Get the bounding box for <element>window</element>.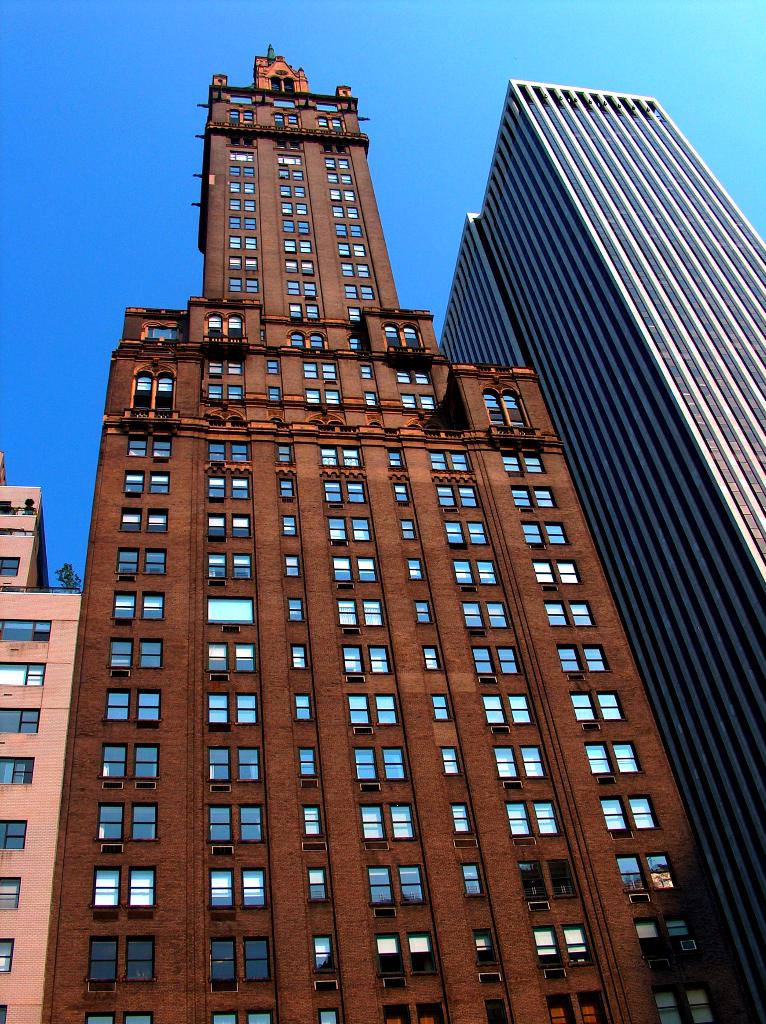
108/637/164/669.
